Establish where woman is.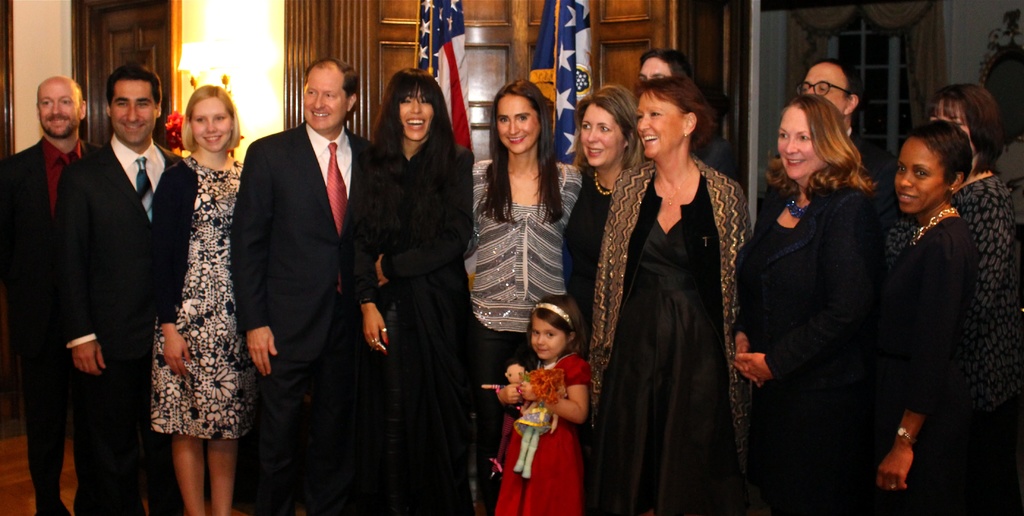
Established at box(723, 92, 879, 515).
